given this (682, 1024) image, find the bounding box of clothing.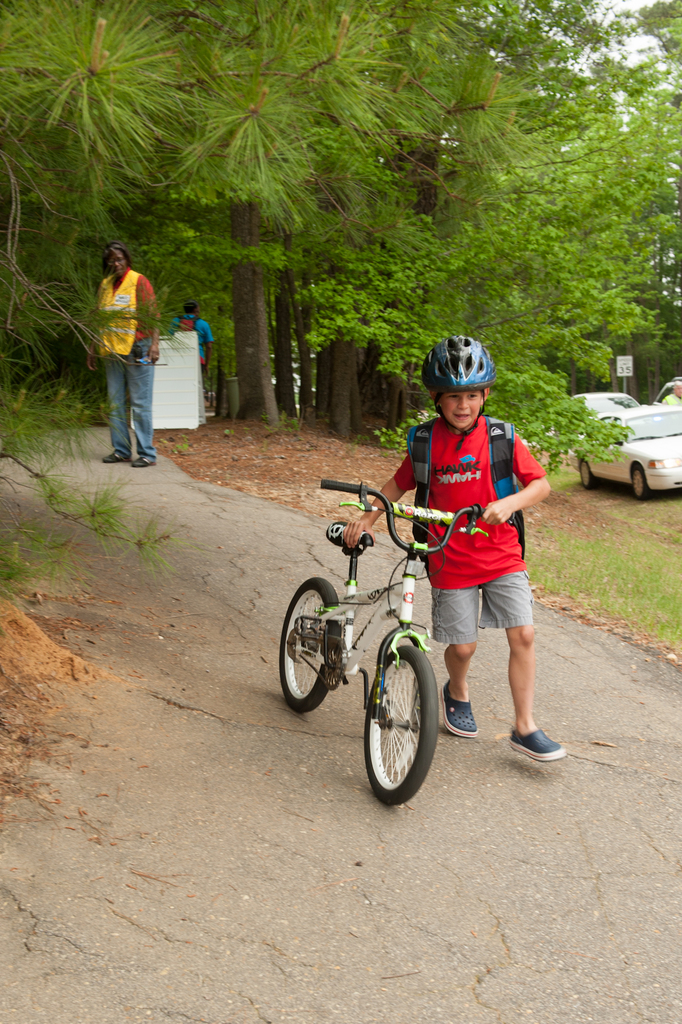
bbox=(404, 412, 541, 674).
